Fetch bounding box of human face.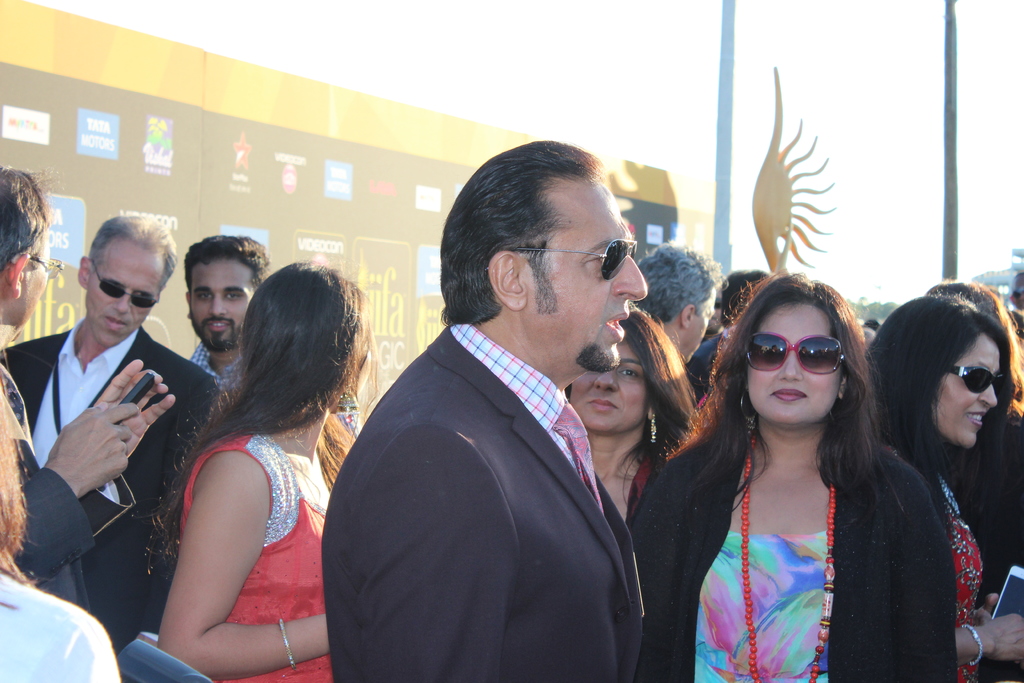
Bbox: [left=572, top=338, right=645, bottom=432].
